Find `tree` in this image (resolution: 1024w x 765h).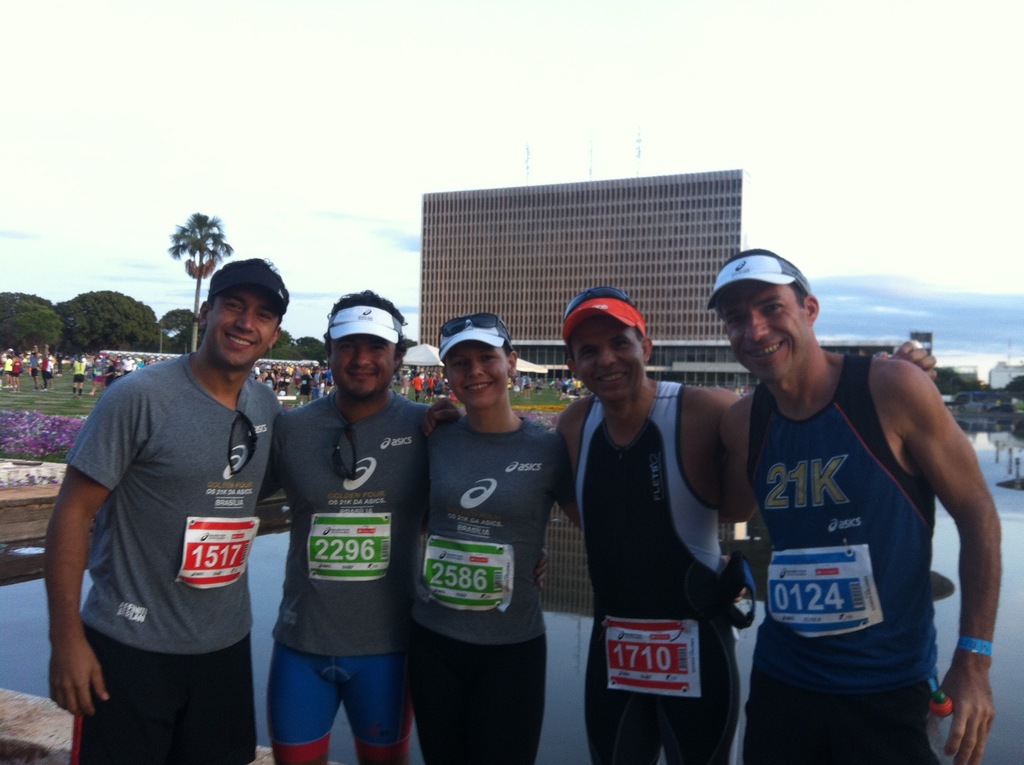
{"x1": 168, "y1": 212, "x2": 234, "y2": 349}.
